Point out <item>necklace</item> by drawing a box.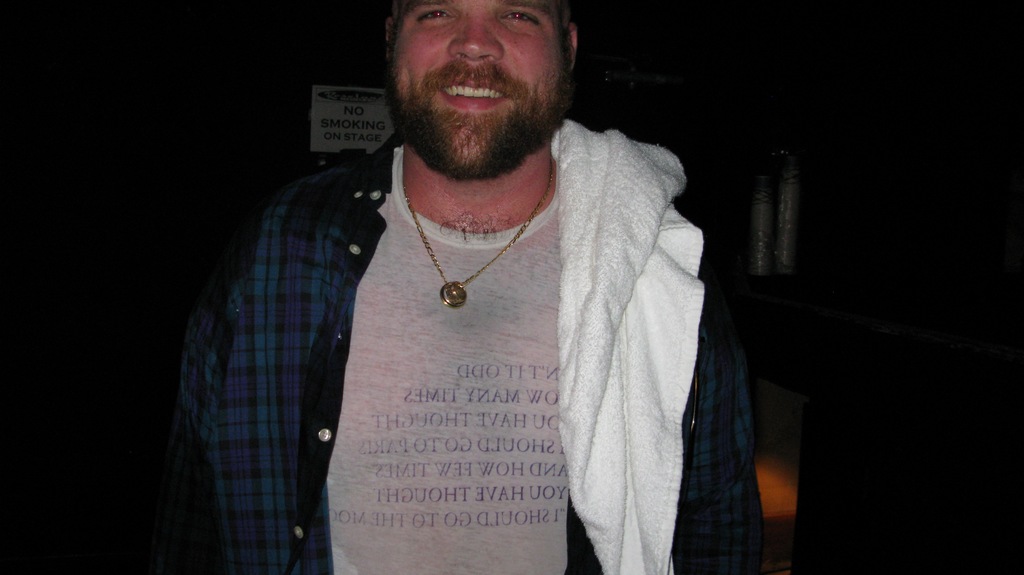
404/145/554/308.
